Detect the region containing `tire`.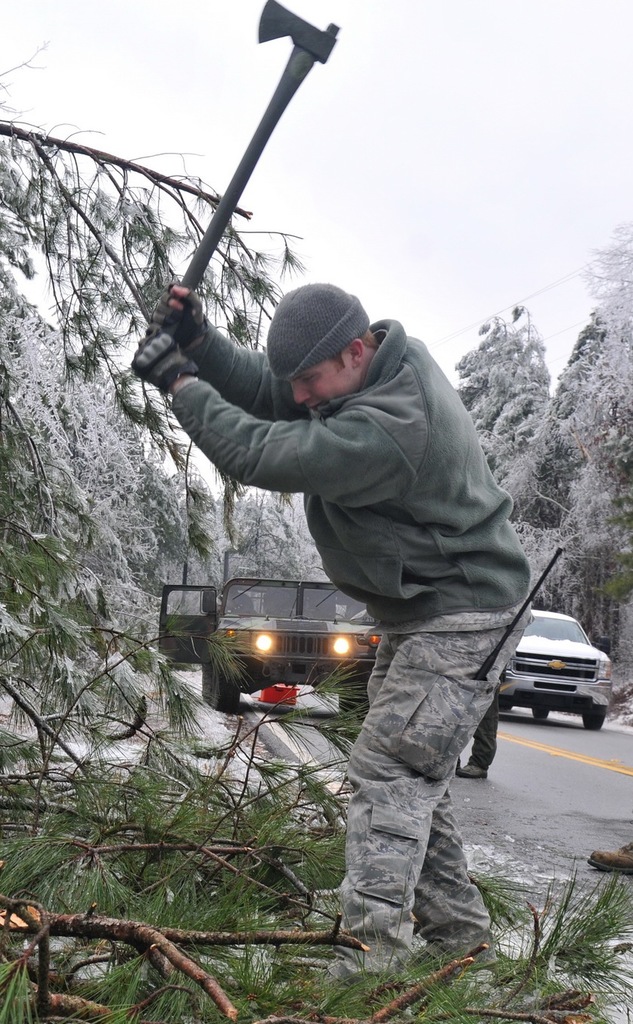
left=199, top=655, right=239, bottom=715.
